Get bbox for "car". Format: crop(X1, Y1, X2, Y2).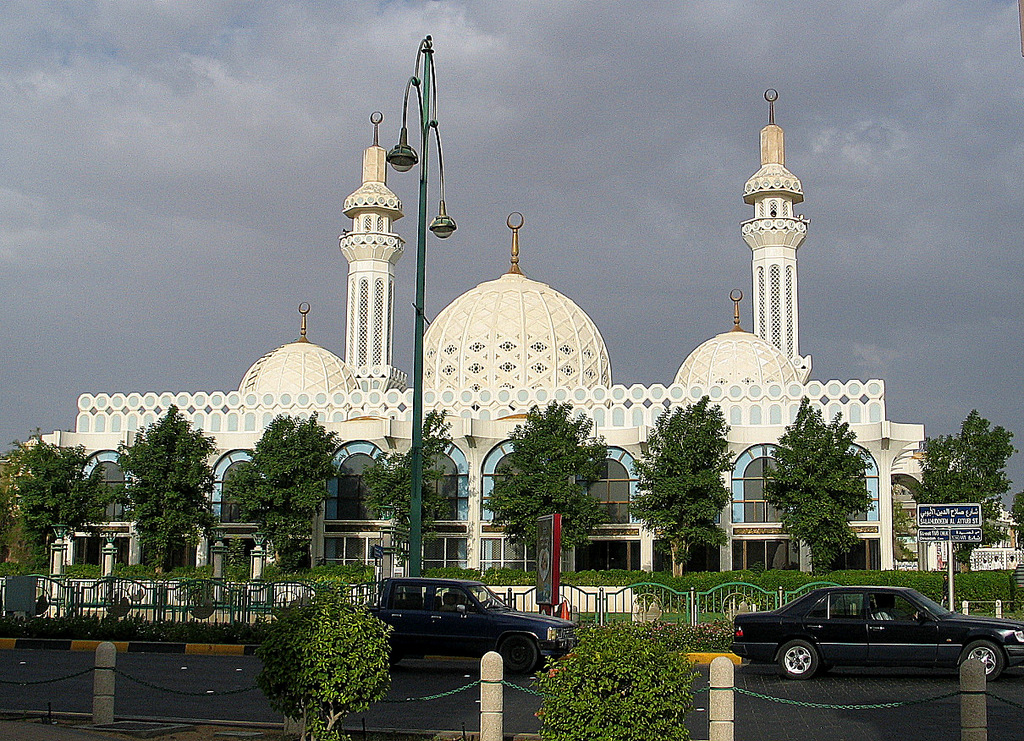
crop(332, 587, 577, 684).
